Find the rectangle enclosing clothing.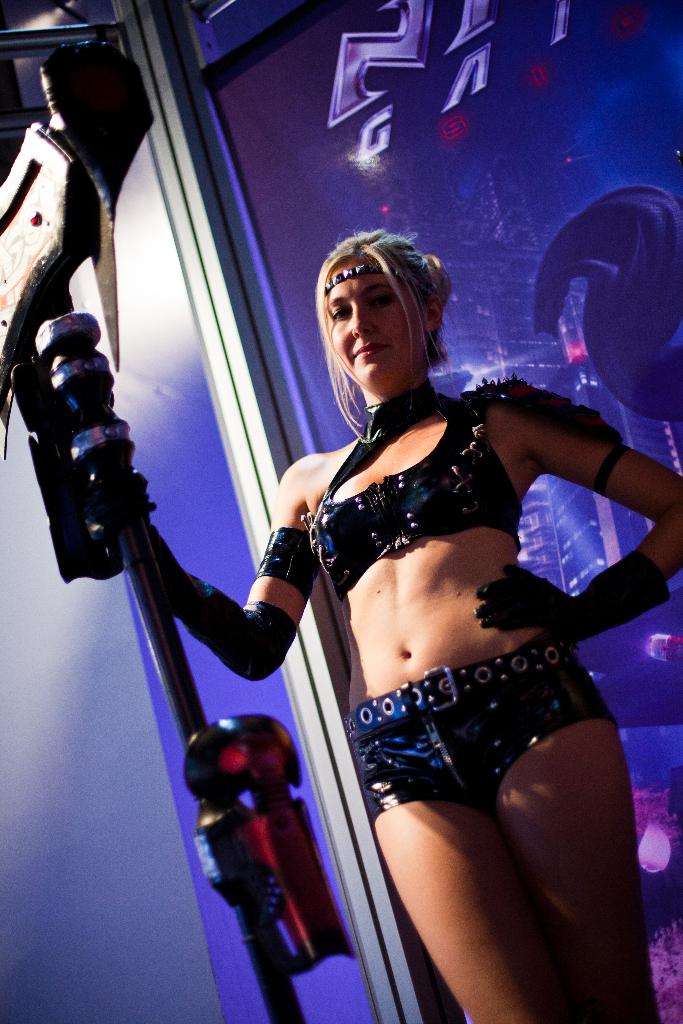
288 388 566 862.
